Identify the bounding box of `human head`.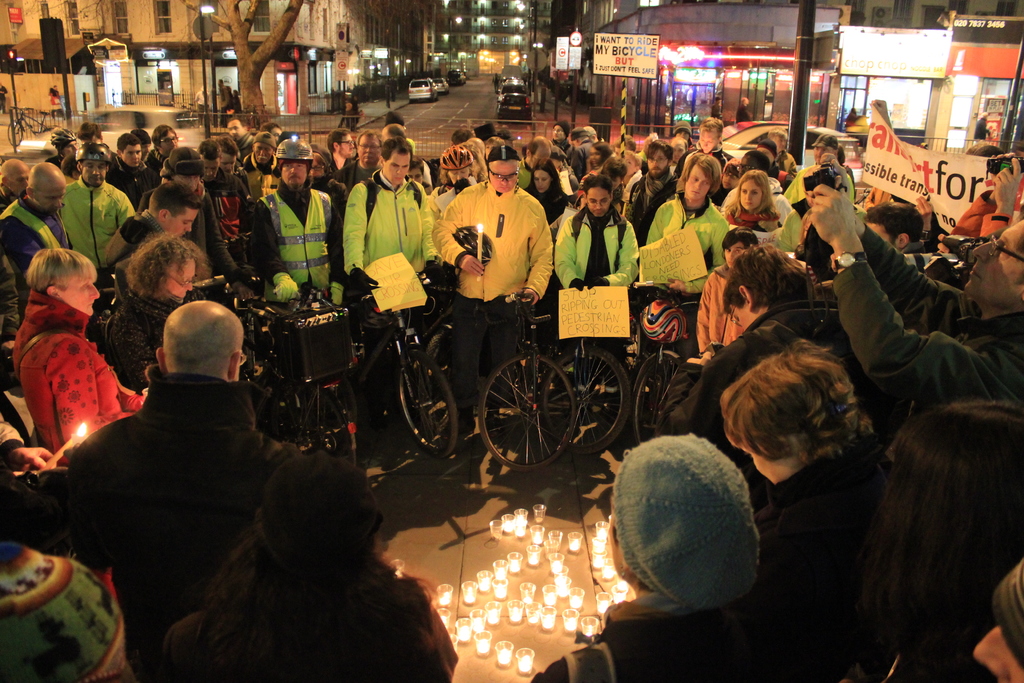
bbox=[529, 160, 555, 195].
